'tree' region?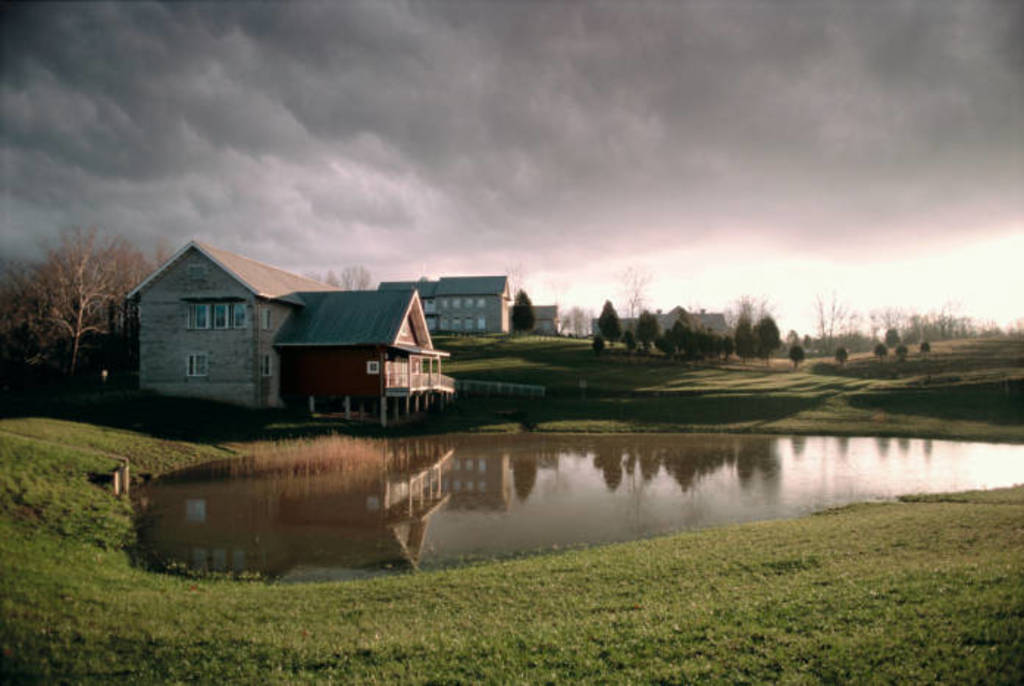
bbox=(12, 203, 115, 385)
